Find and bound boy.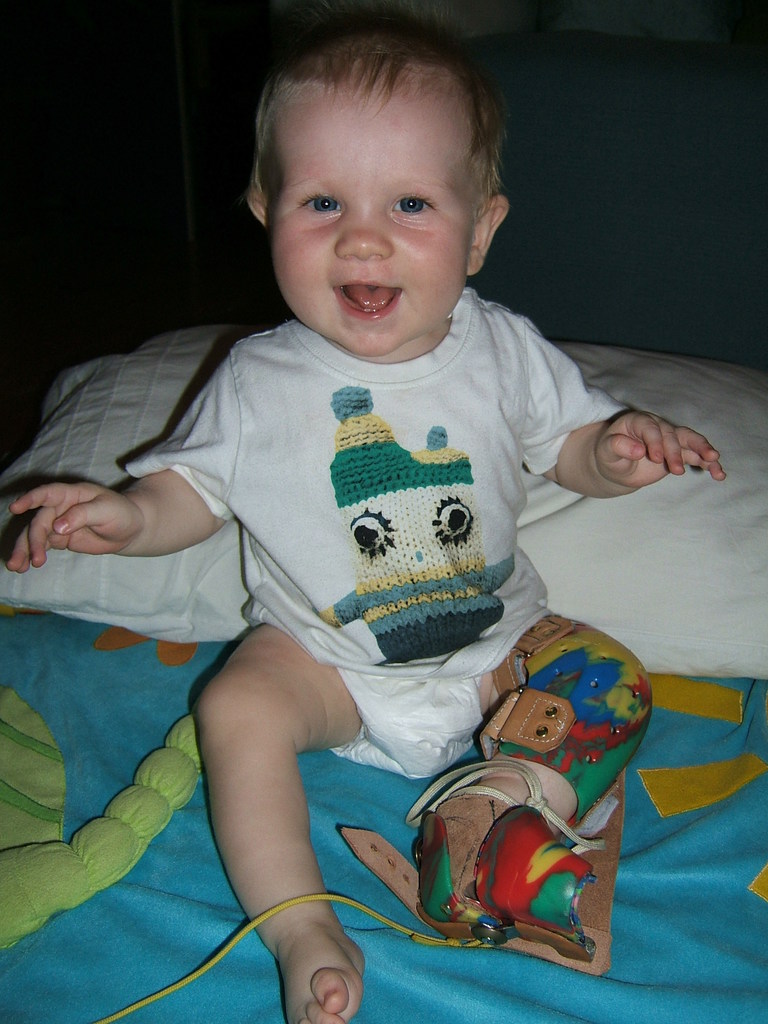
Bound: <region>82, 37, 674, 977</region>.
